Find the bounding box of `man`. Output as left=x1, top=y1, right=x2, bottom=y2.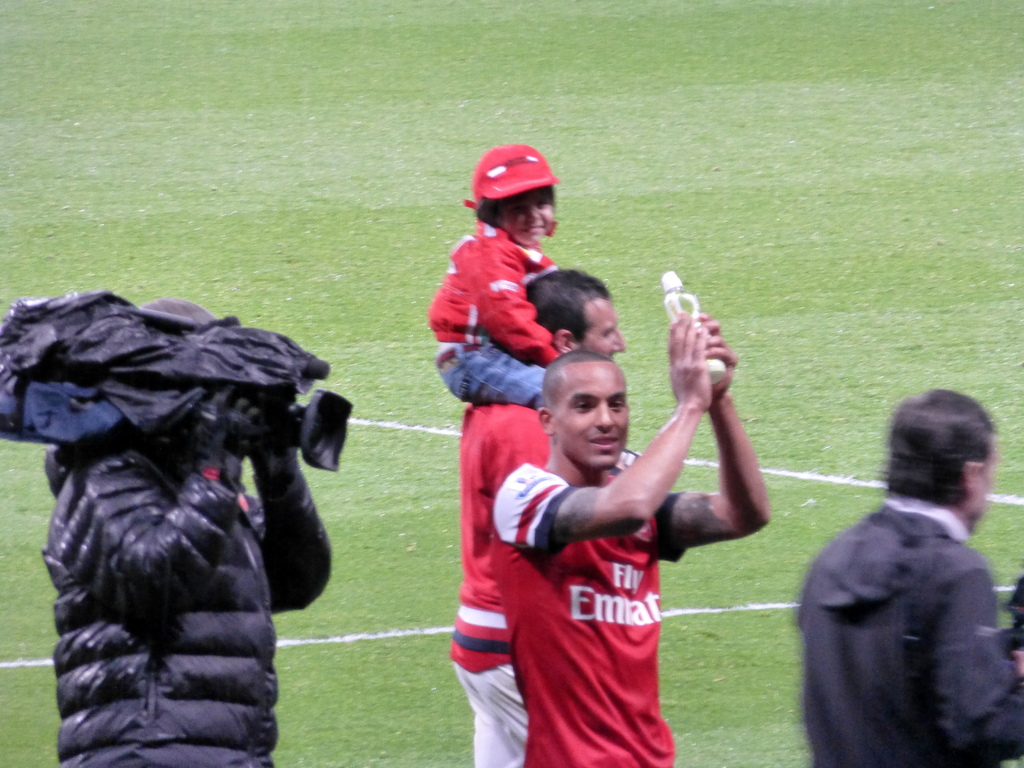
left=486, top=316, right=770, bottom=765.
